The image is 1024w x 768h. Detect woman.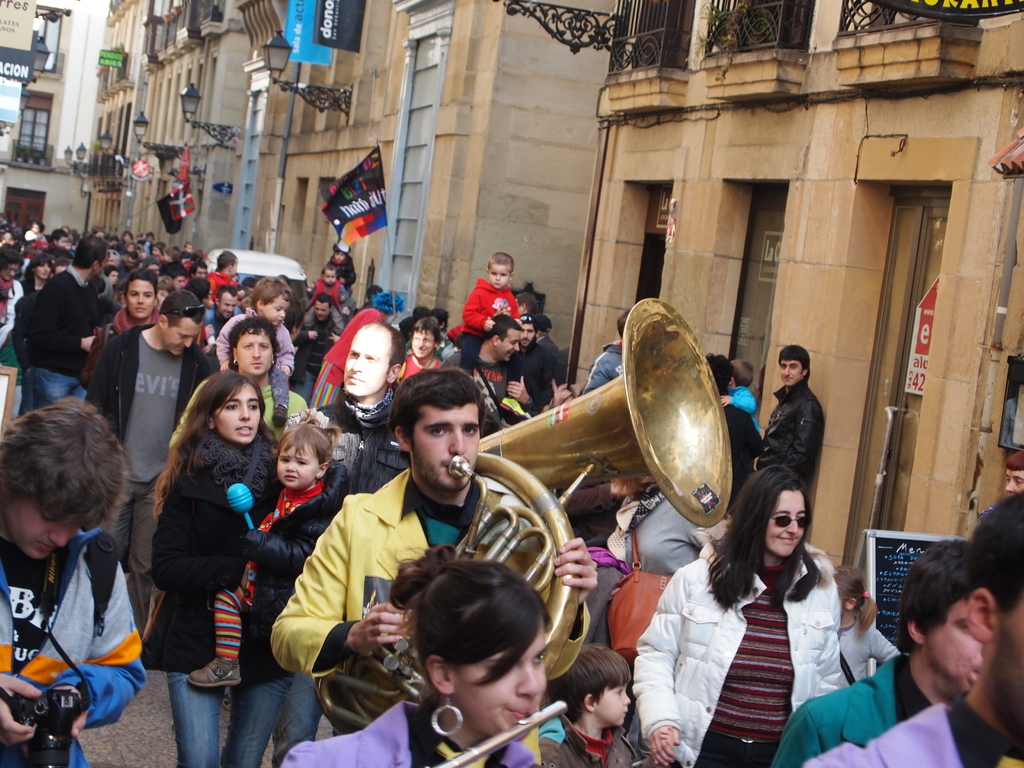
Detection: (141,373,296,767).
